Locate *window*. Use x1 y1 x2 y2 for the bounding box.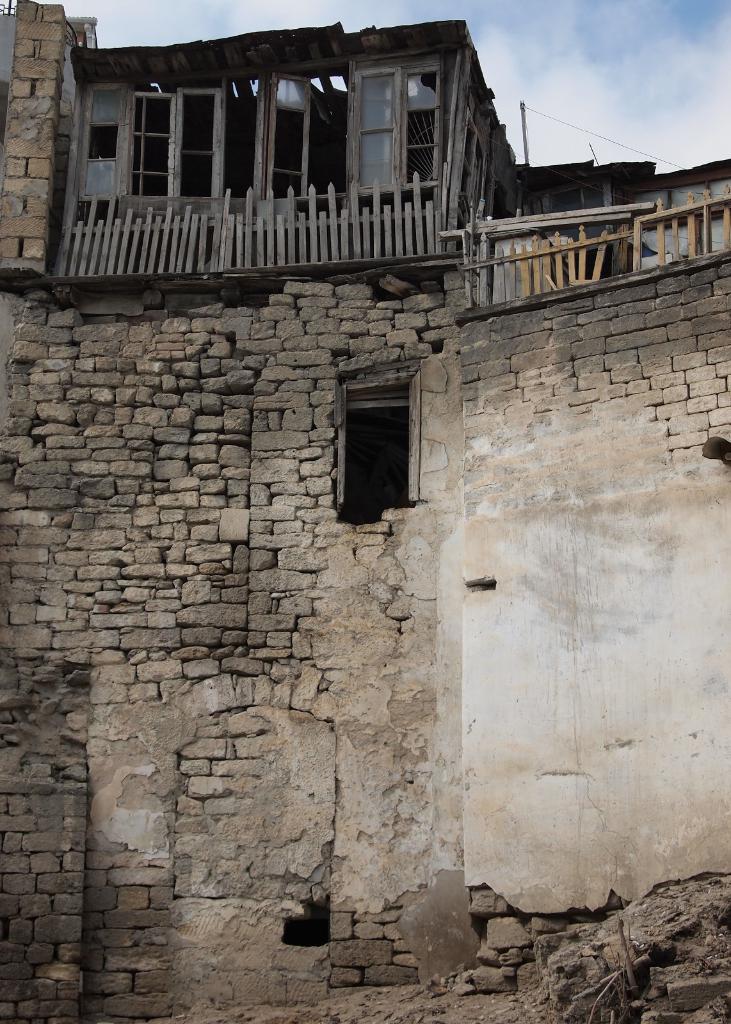
332 362 420 529.
